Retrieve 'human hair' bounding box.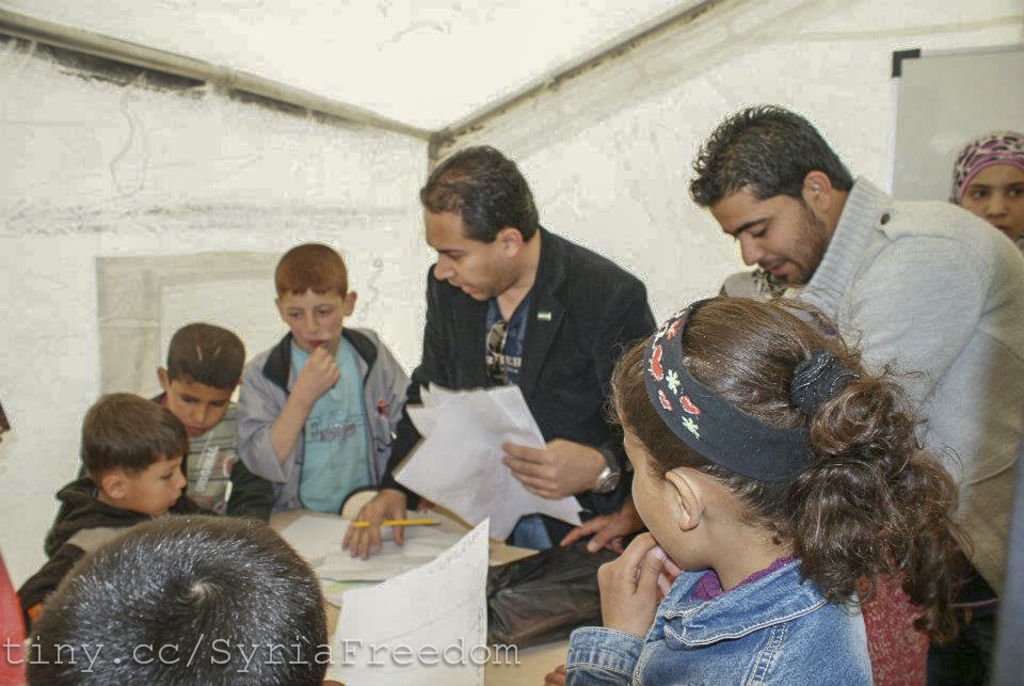
Bounding box: [163, 316, 247, 400].
